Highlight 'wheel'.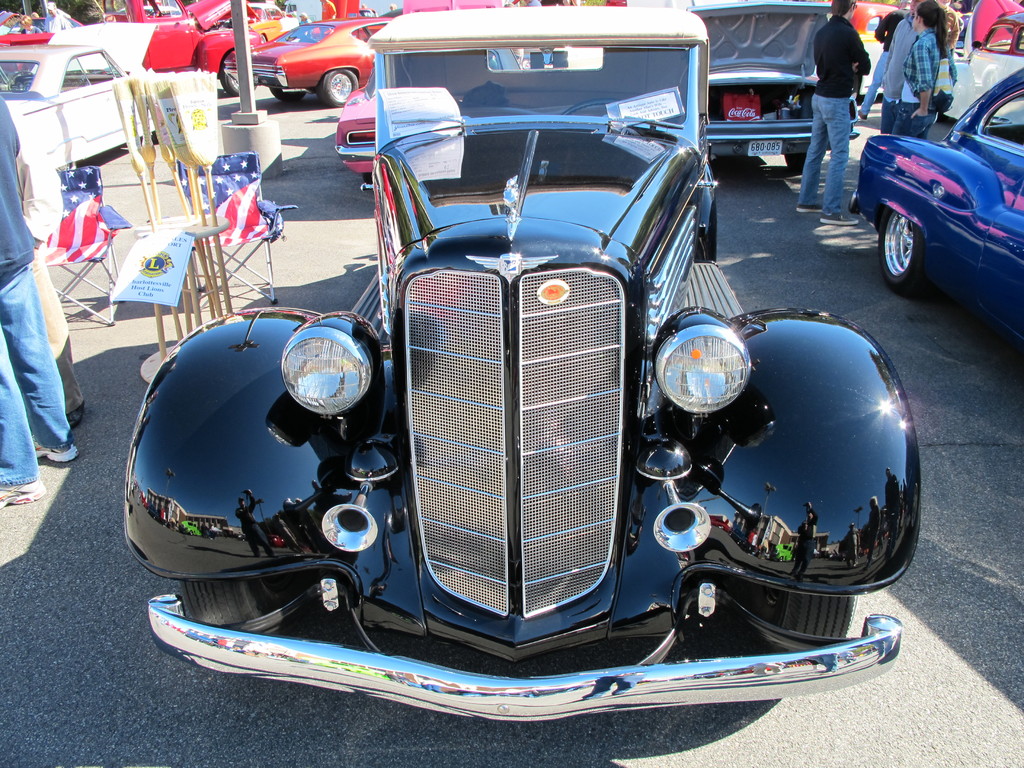
Highlighted region: 764,586,858,655.
